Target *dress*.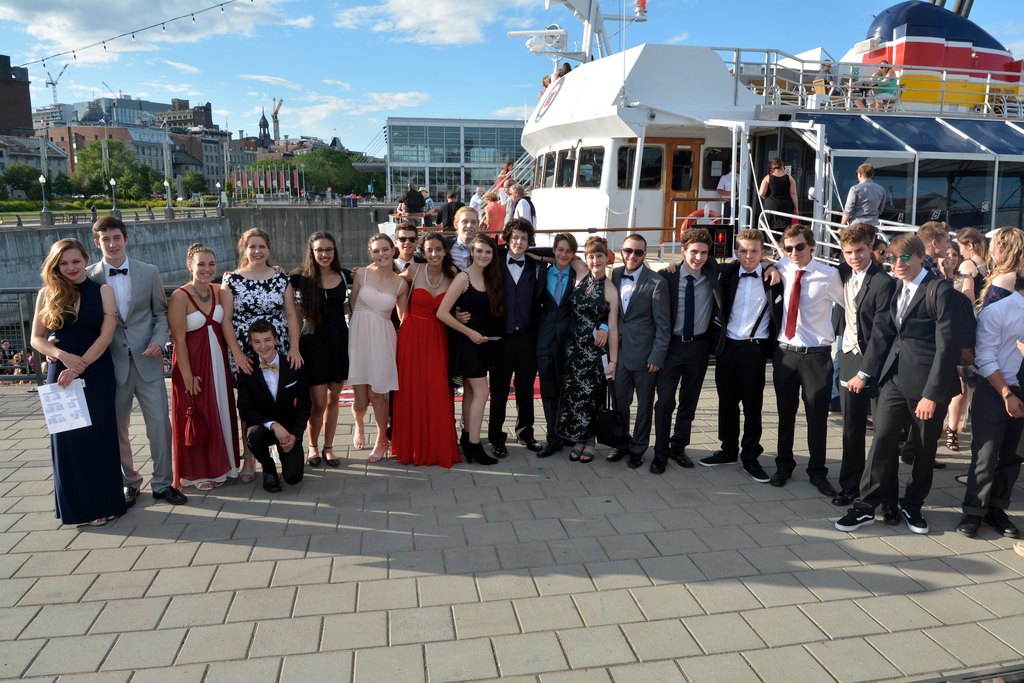
Target region: locate(223, 272, 291, 372).
